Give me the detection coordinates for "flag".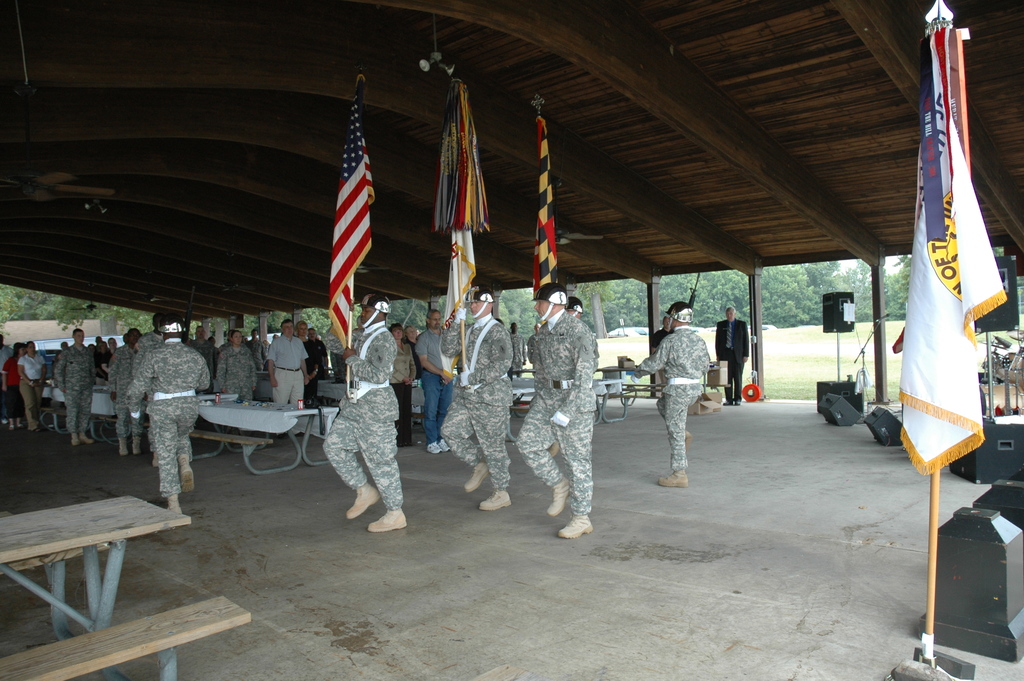
bbox(536, 97, 563, 300).
